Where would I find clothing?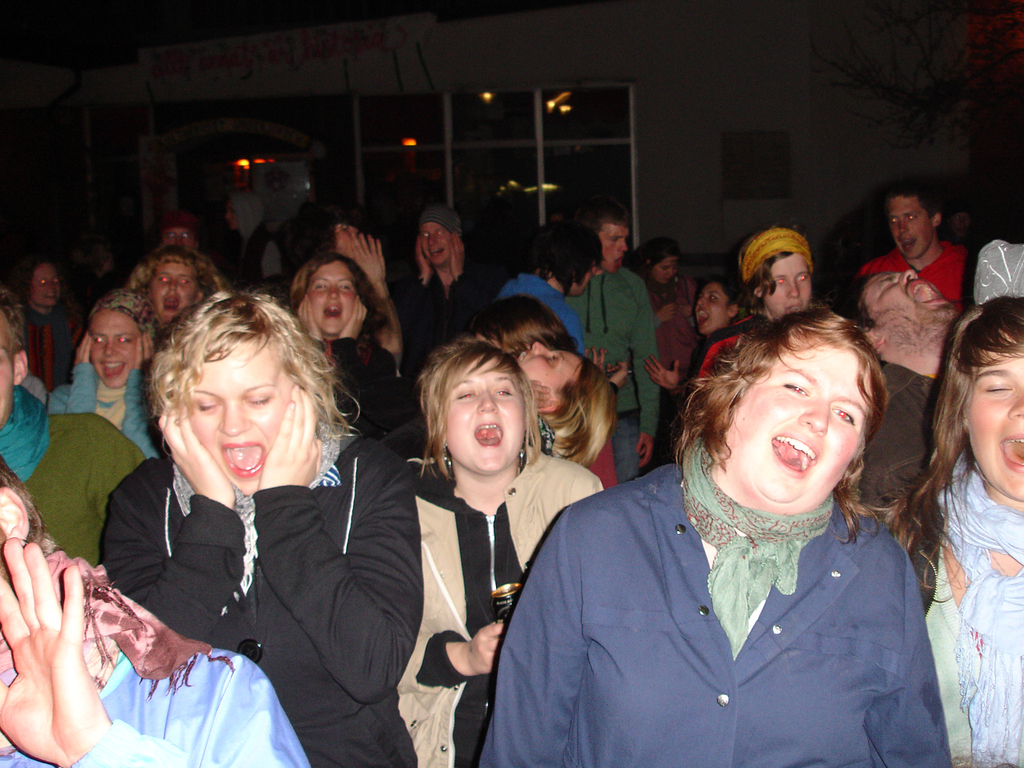
At <box>315,339,413,457</box>.
